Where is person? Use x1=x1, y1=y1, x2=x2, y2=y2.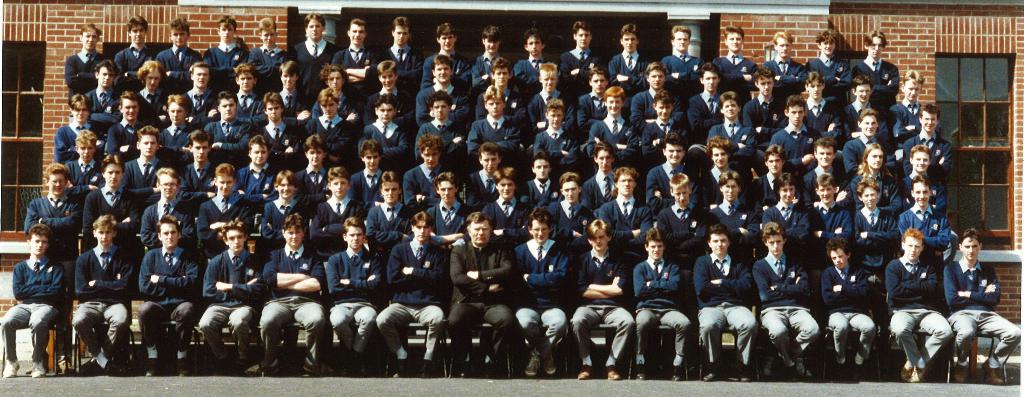
x1=180, y1=129, x2=217, y2=202.
